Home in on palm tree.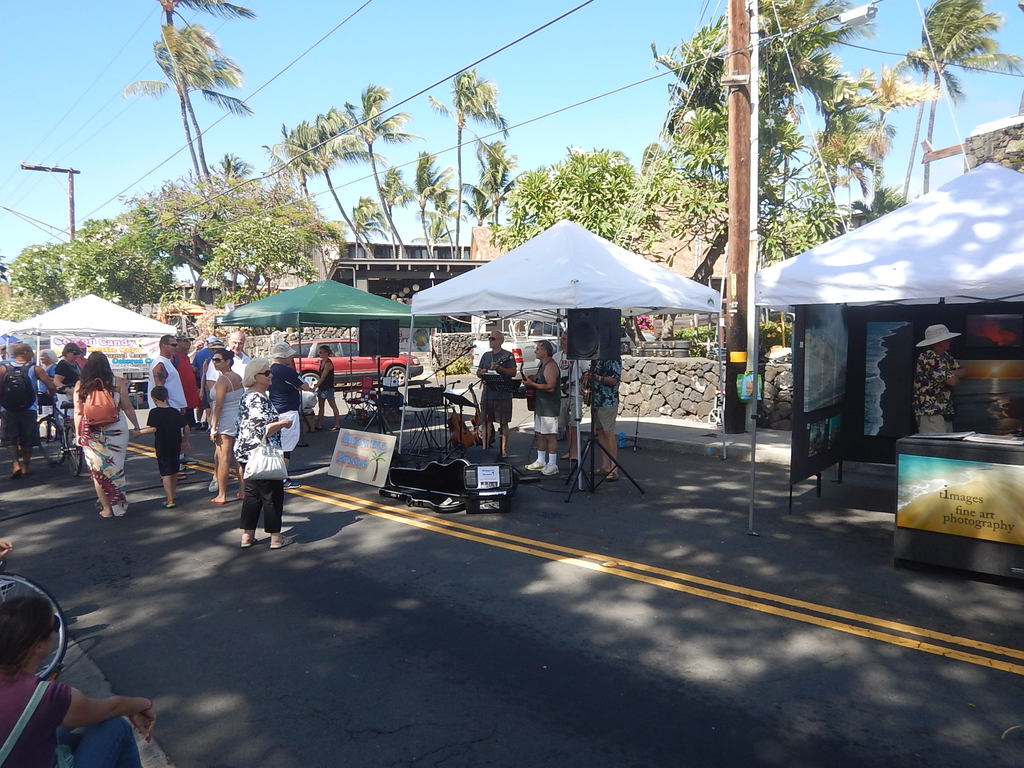
Homed in at [x1=338, y1=83, x2=411, y2=261].
